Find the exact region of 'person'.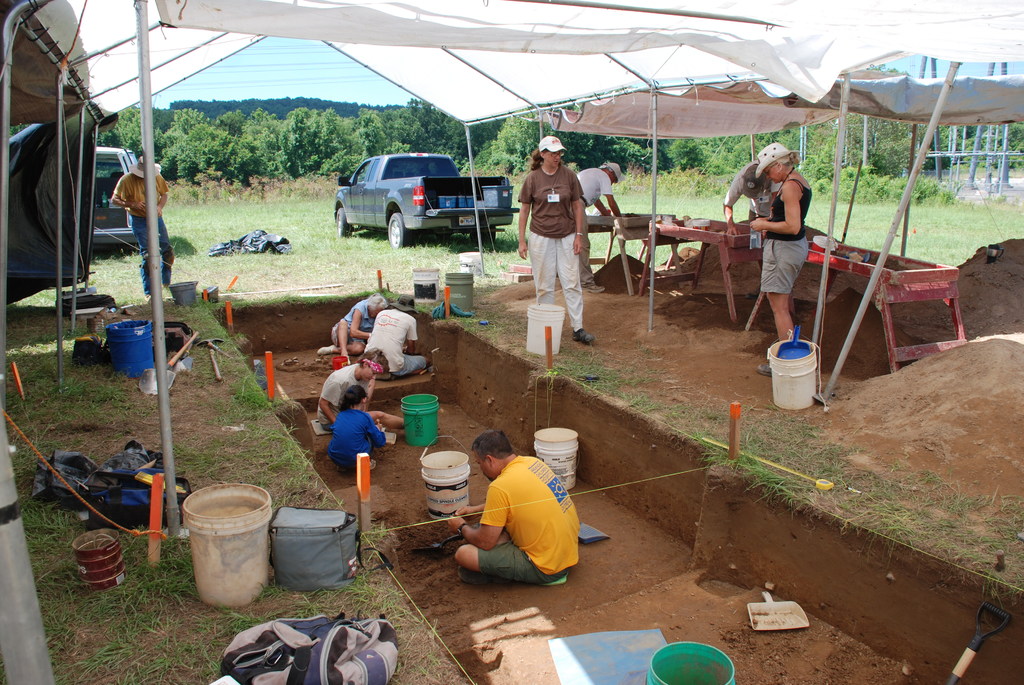
Exact region: 742,125,822,356.
